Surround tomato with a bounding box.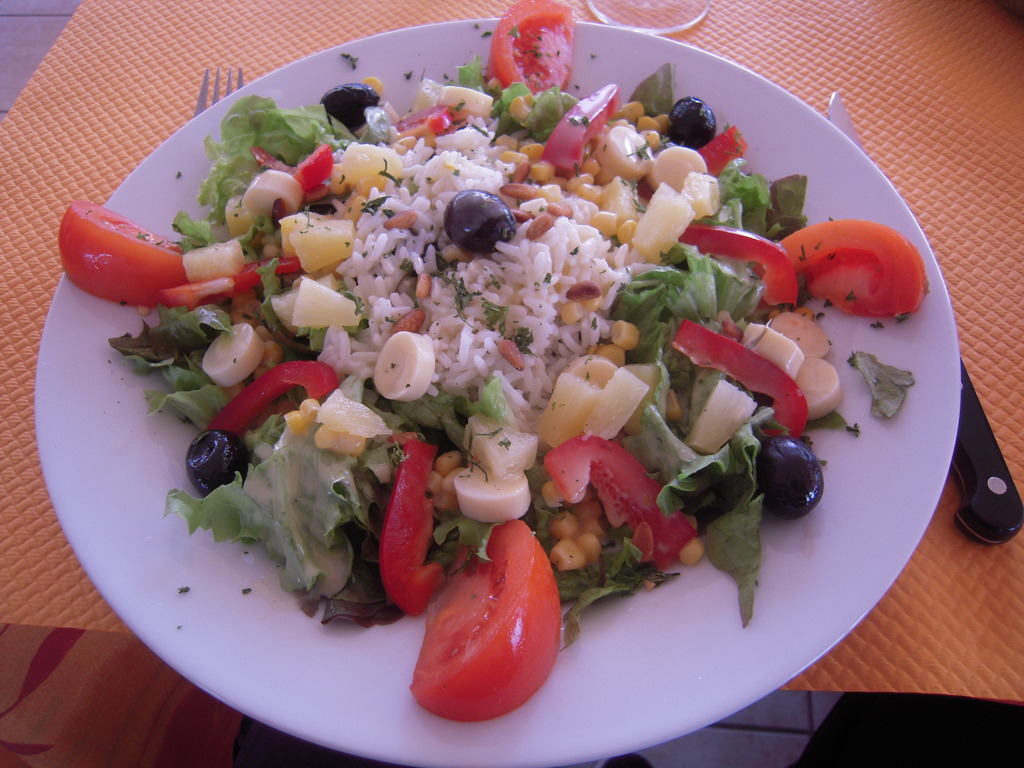
bbox=[406, 519, 563, 723].
